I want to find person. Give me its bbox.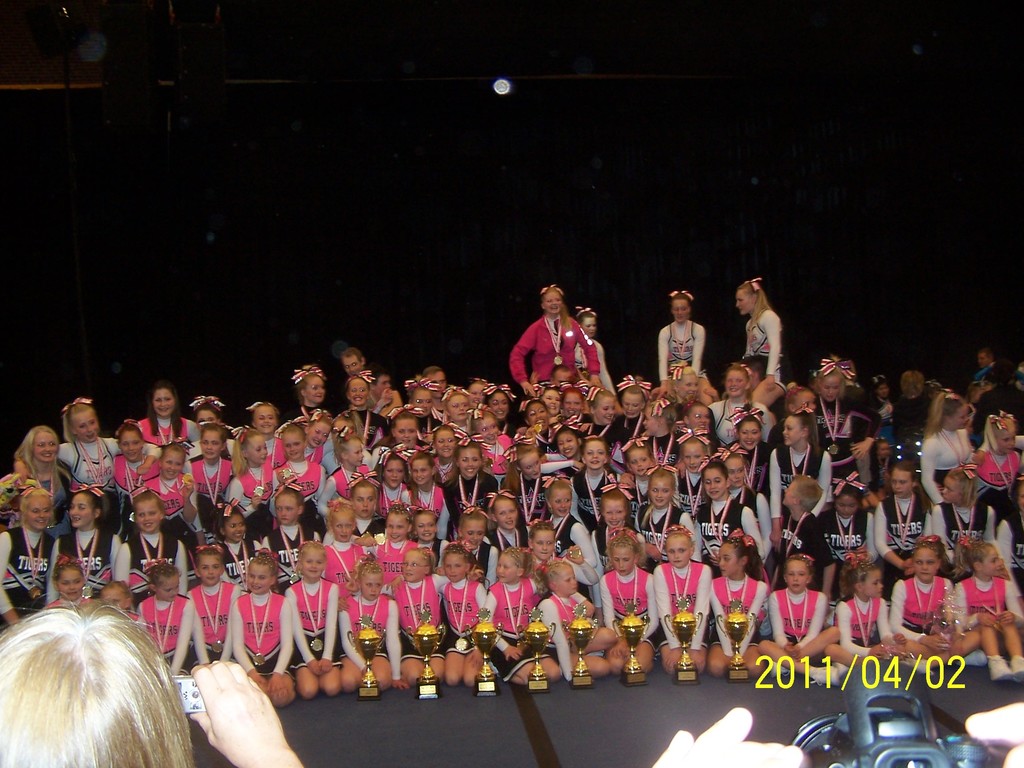
pyautogui.locateOnScreen(412, 444, 447, 529).
